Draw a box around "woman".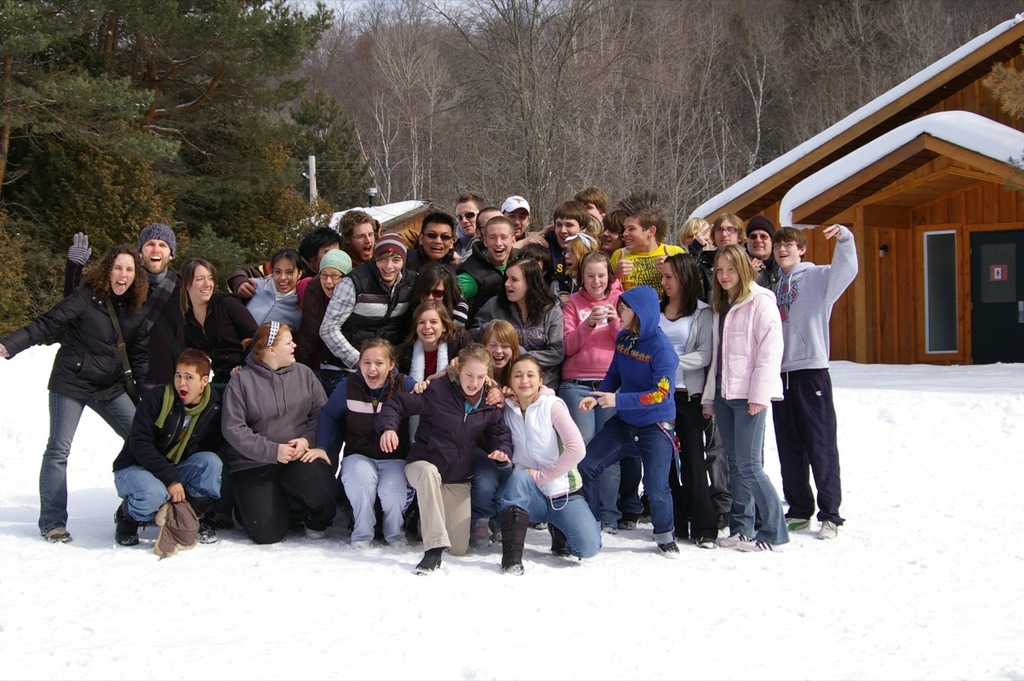
[left=167, top=255, right=270, bottom=394].
